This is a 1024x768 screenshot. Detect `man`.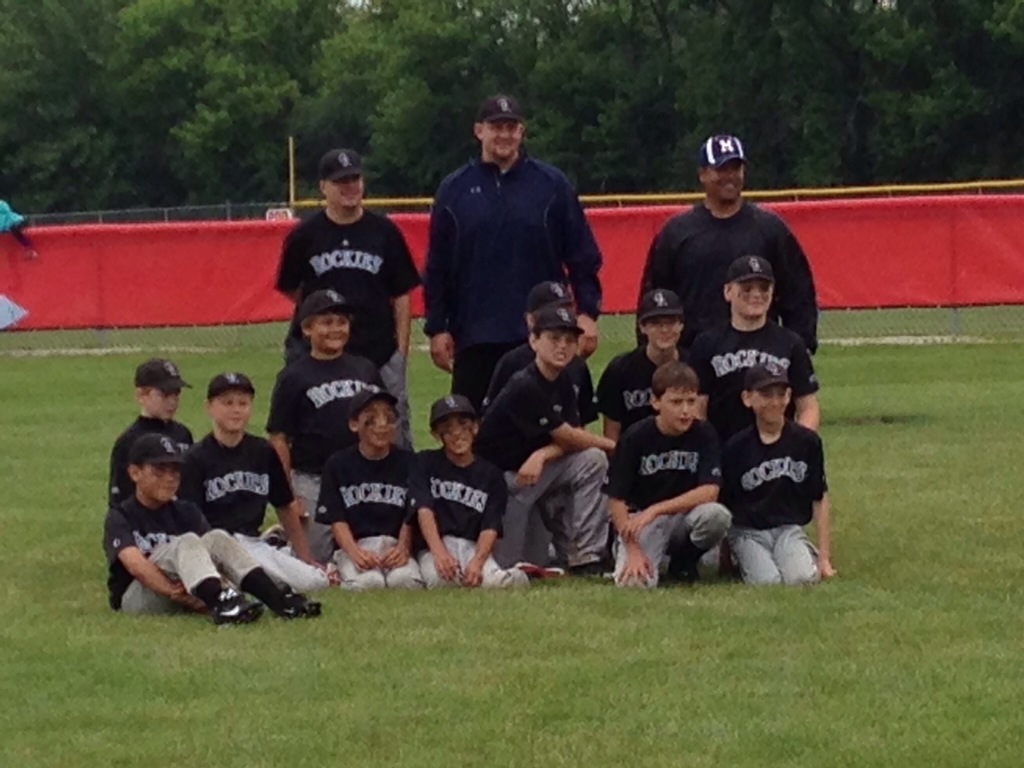
bbox=(413, 107, 601, 420).
